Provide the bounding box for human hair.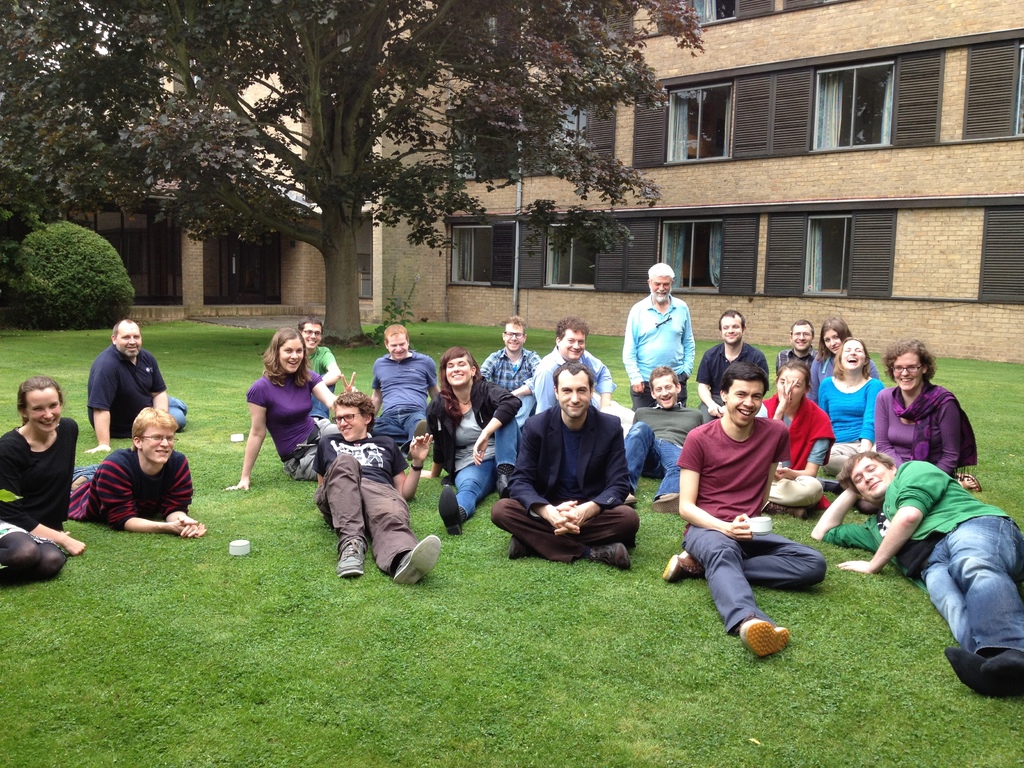
[x1=718, y1=309, x2=742, y2=324].
